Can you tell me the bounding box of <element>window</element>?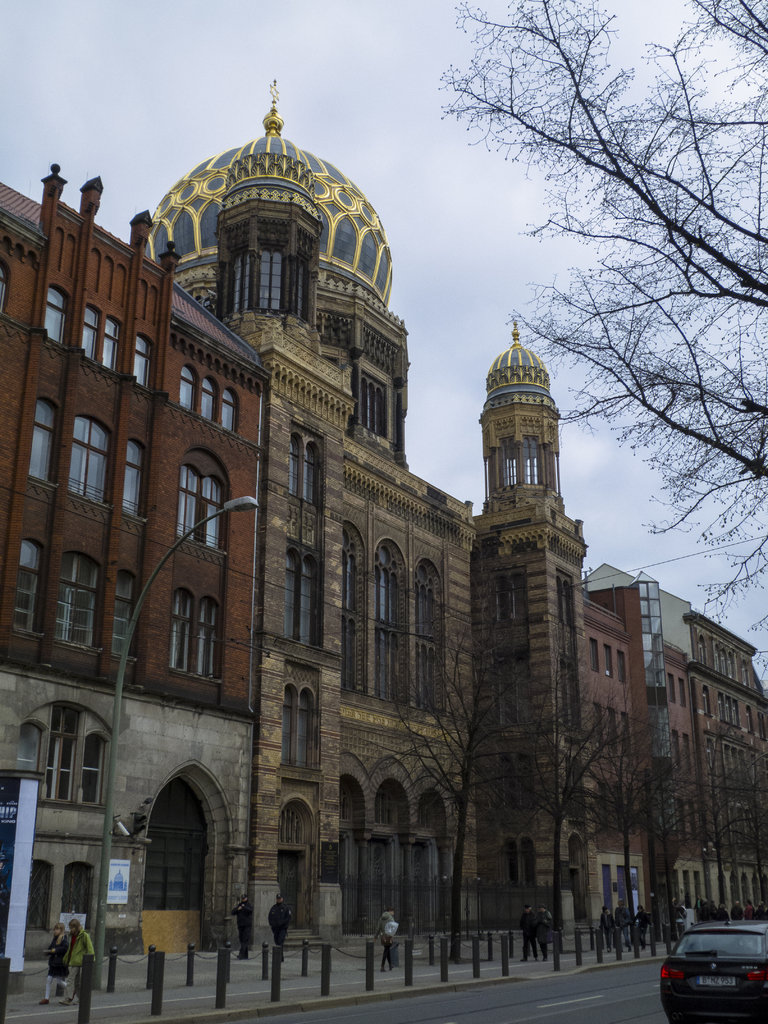
box(16, 700, 105, 805).
